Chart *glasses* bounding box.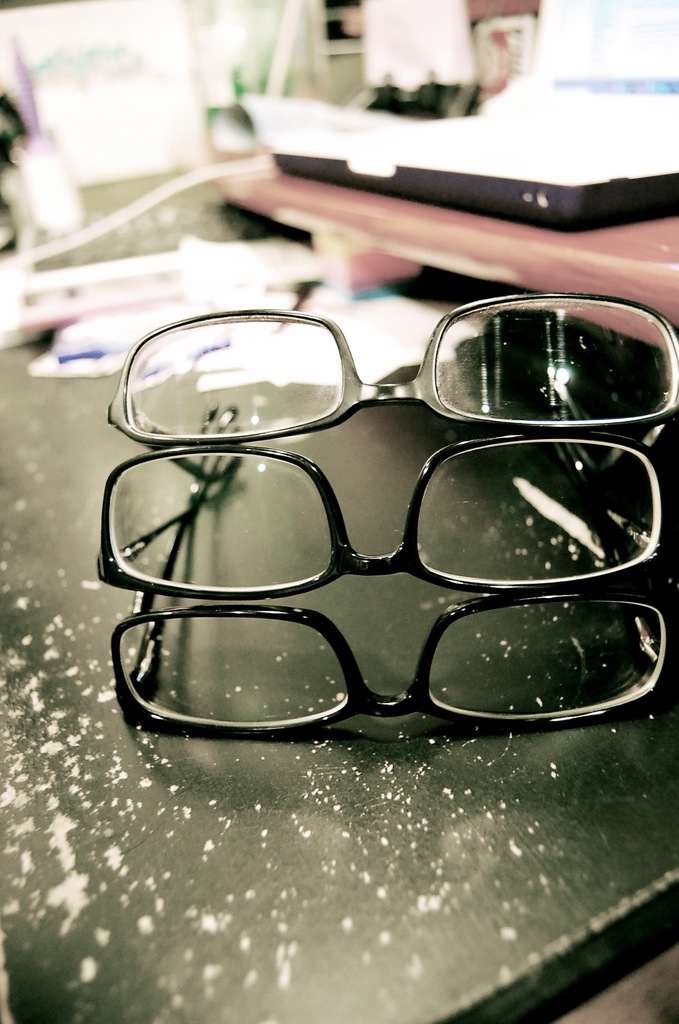
Charted: <bbox>95, 422, 671, 600</bbox>.
